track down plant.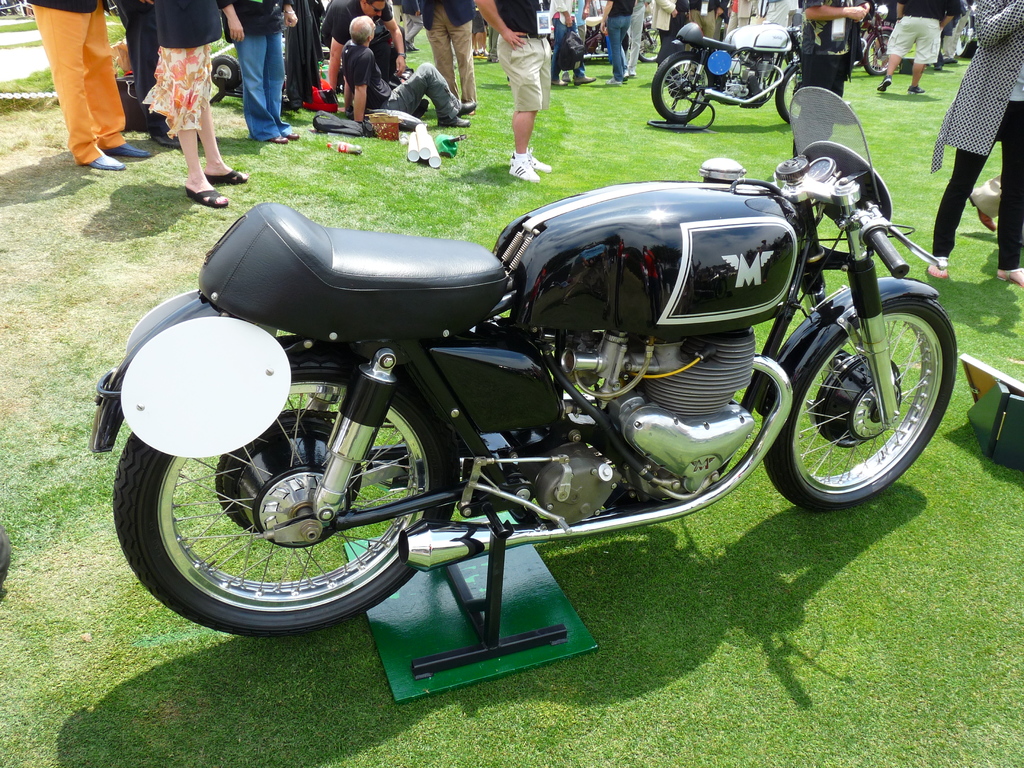
Tracked to detection(105, 13, 125, 40).
